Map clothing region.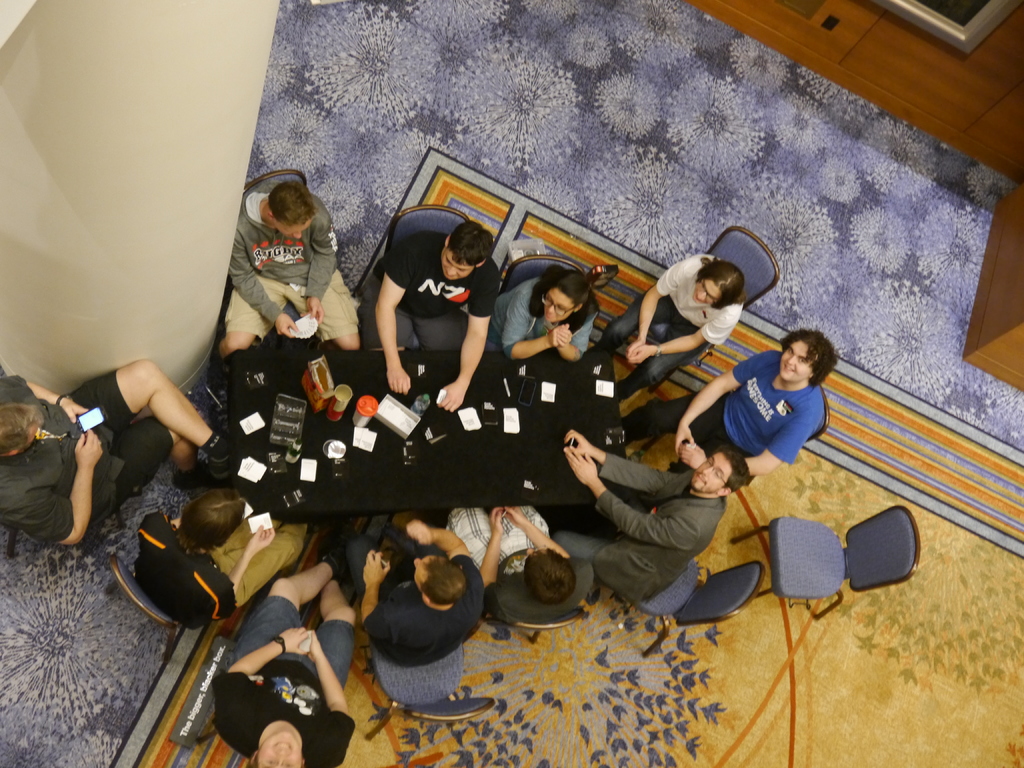
Mapped to region(132, 511, 312, 636).
